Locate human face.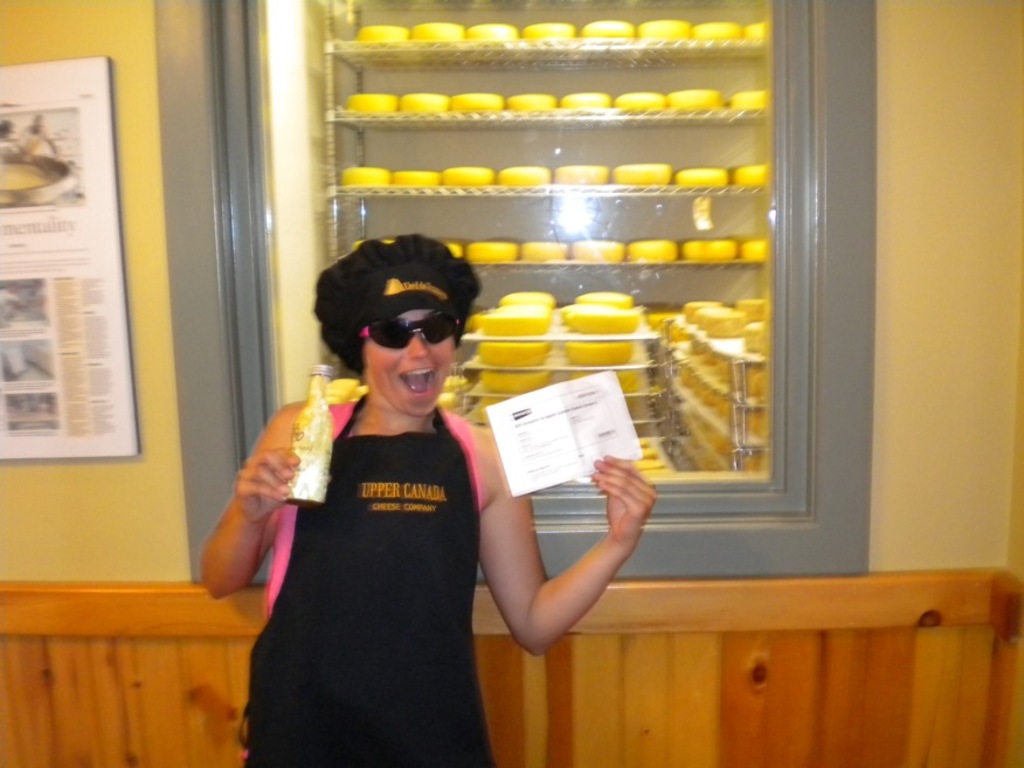
Bounding box: [359,302,464,420].
